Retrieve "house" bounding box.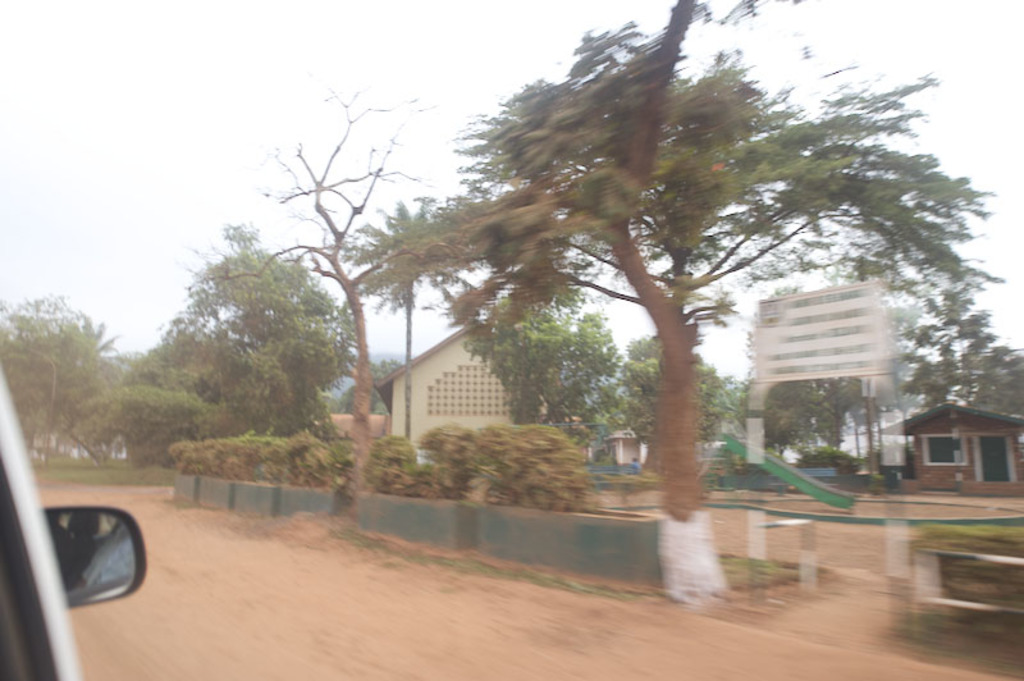
Bounding box: BBox(392, 320, 550, 467).
